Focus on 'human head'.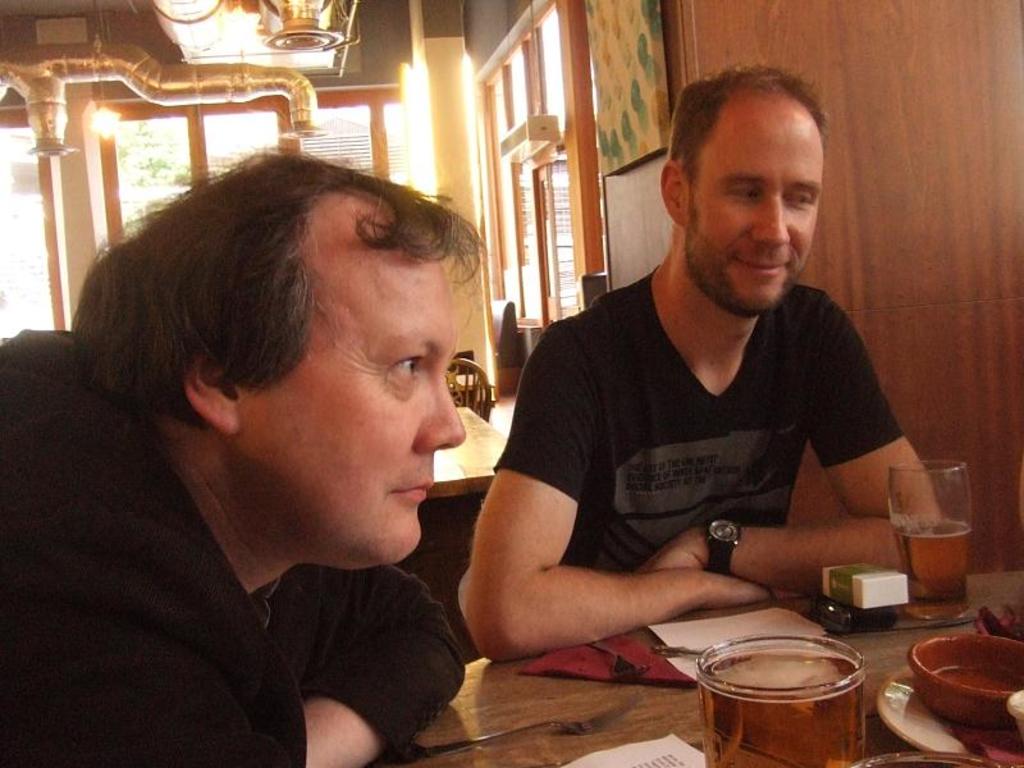
Focused at <box>662,64,827,324</box>.
